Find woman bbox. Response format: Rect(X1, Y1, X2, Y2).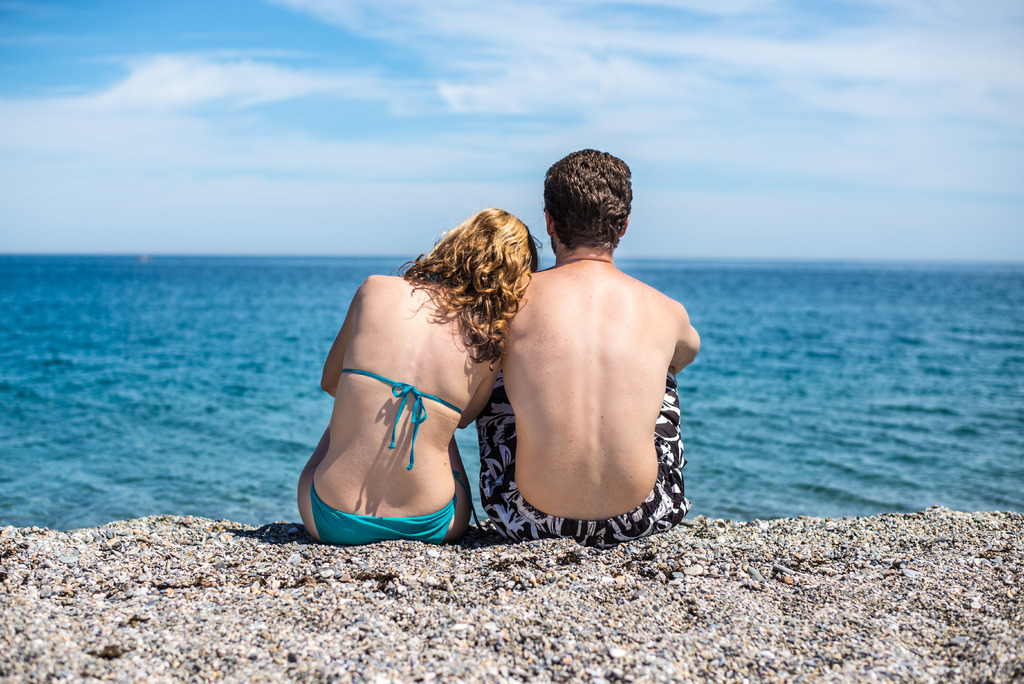
Rect(289, 189, 532, 573).
